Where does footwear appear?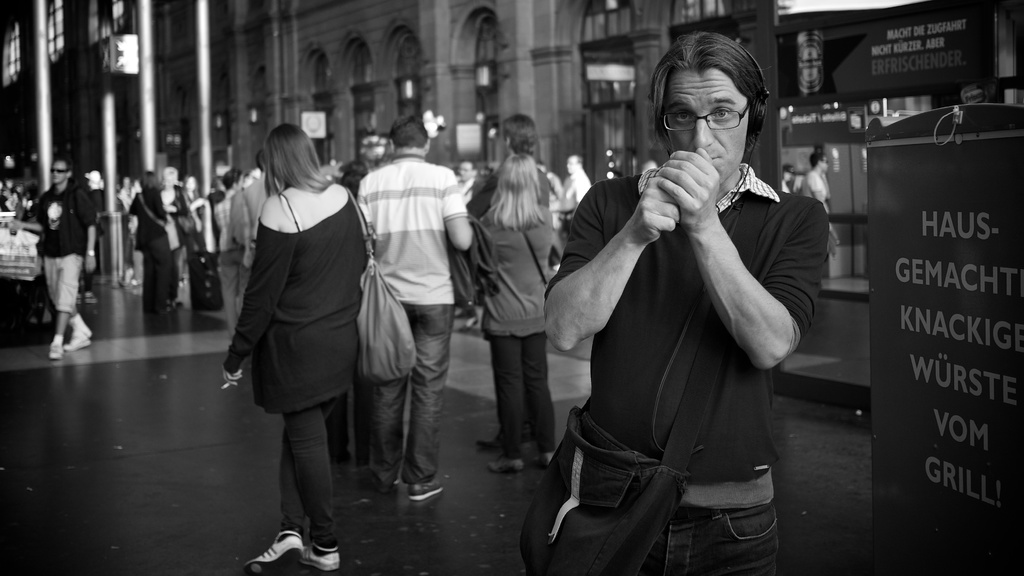
Appears at (x1=299, y1=545, x2=342, y2=568).
